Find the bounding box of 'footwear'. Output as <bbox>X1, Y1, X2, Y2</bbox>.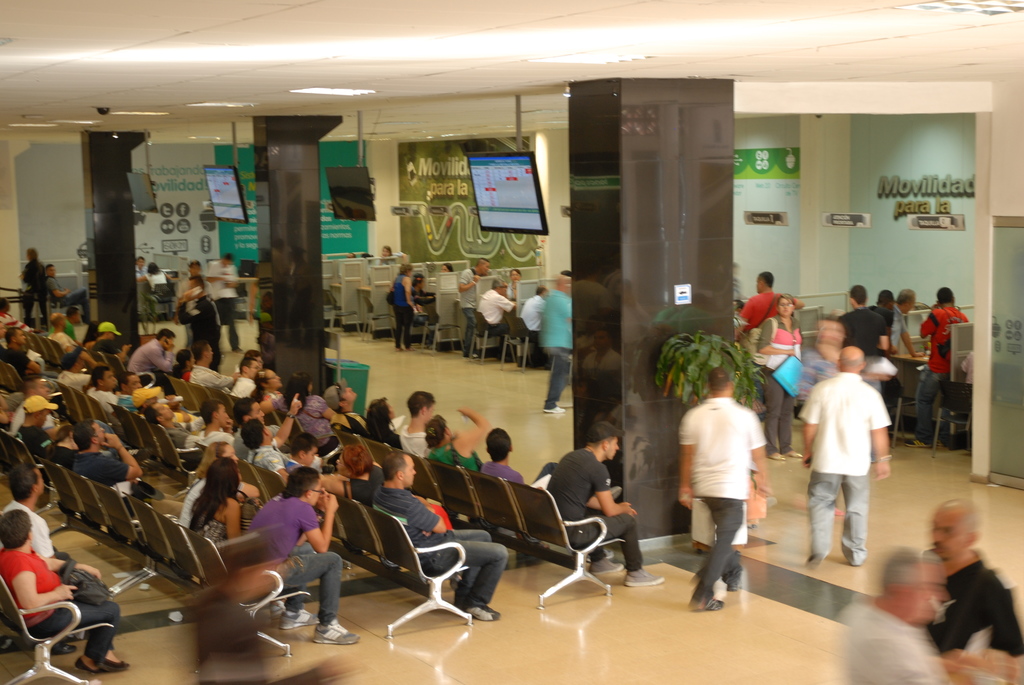
<bbox>72, 655, 109, 675</bbox>.
